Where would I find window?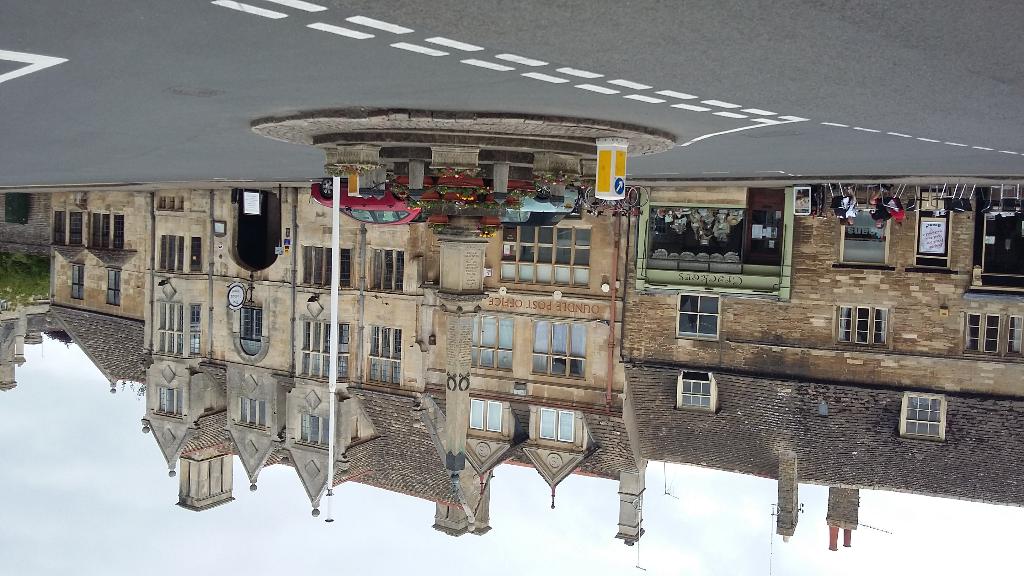
At bbox=(189, 236, 202, 273).
